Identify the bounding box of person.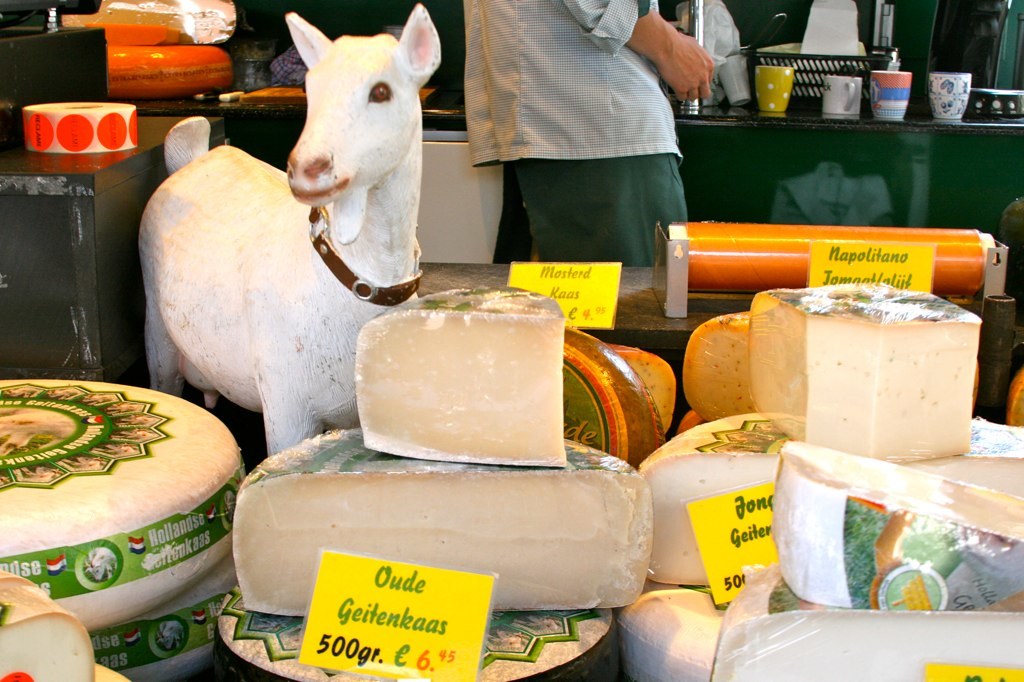
Rect(447, 0, 700, 297).
